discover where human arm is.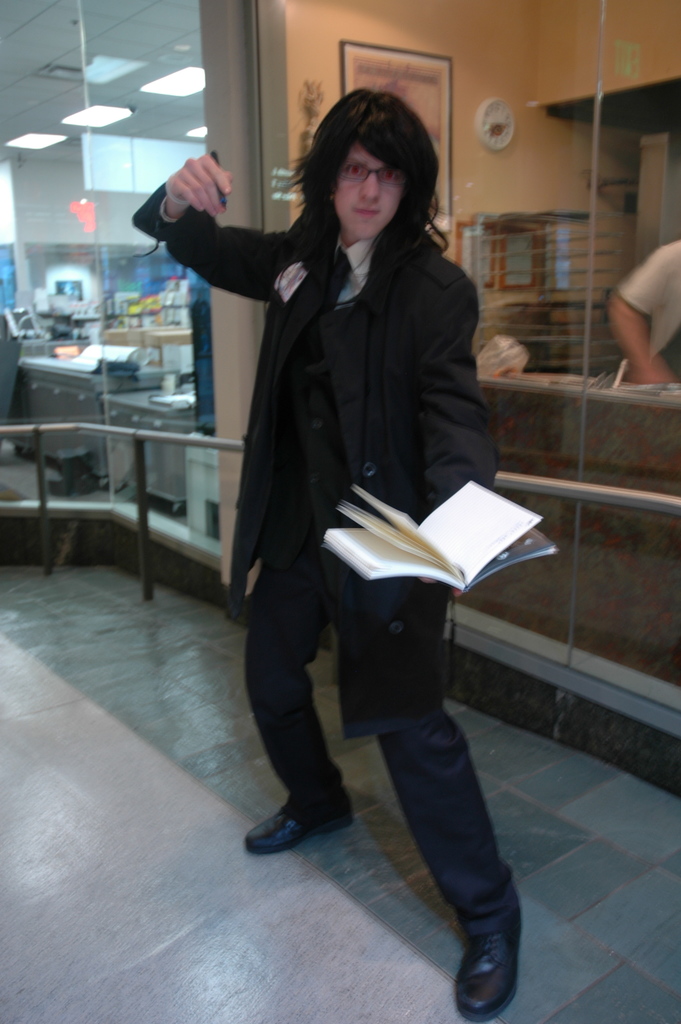
Discovered at locate(595, 240, 680, 390).
